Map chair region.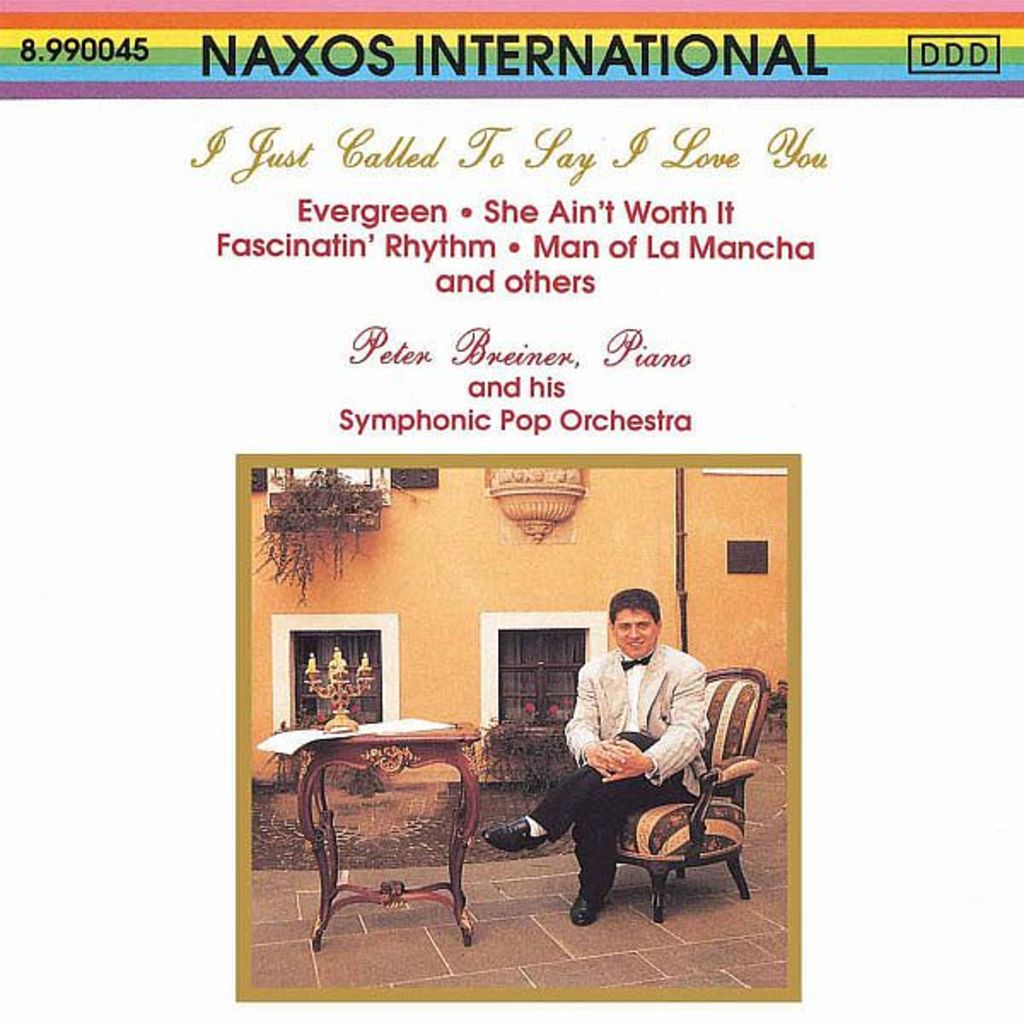
Mapped to x1=283, y1=703, x2=514, y2=975.
